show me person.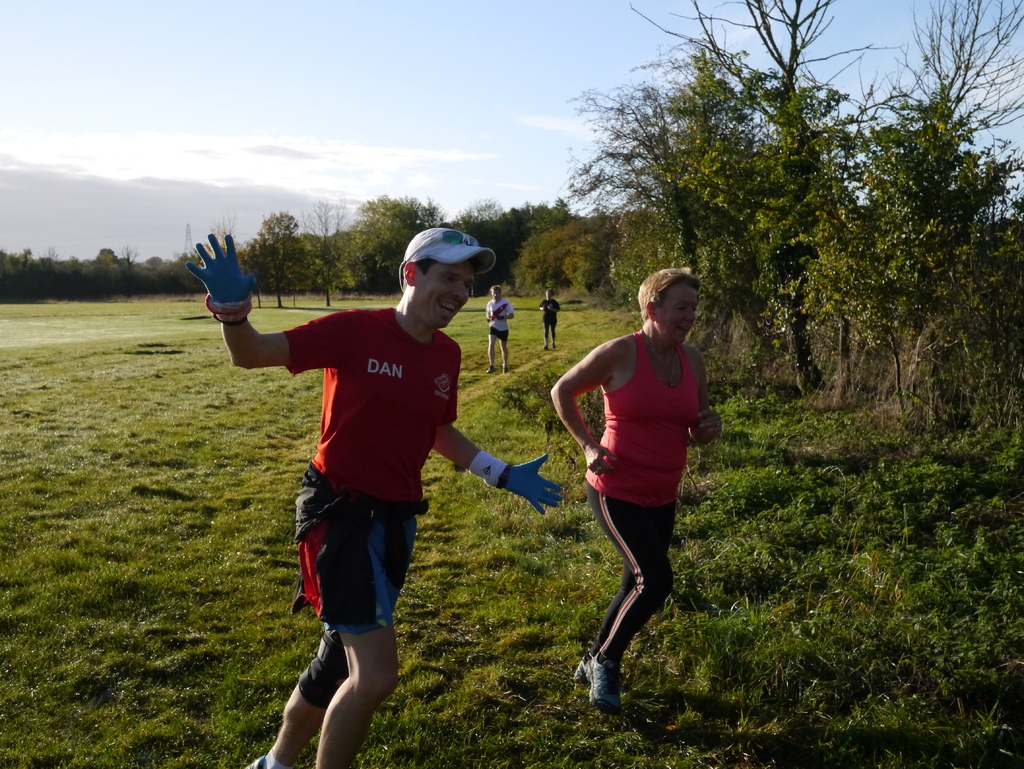
person is here: x1=550 y1=268 x2=721 y2=715.
